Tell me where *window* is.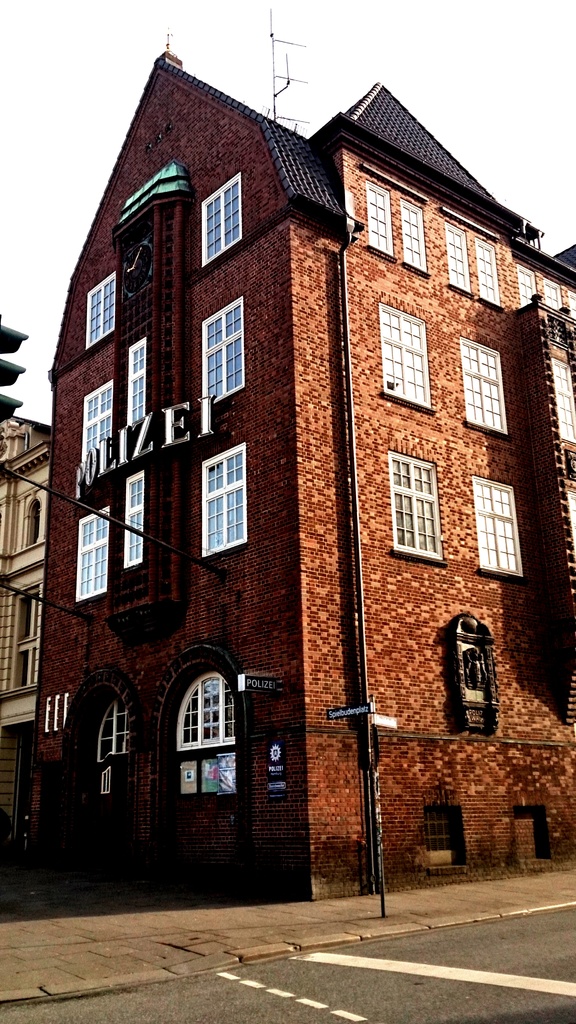
*window* is at <box>379,301,440,415</box>.
